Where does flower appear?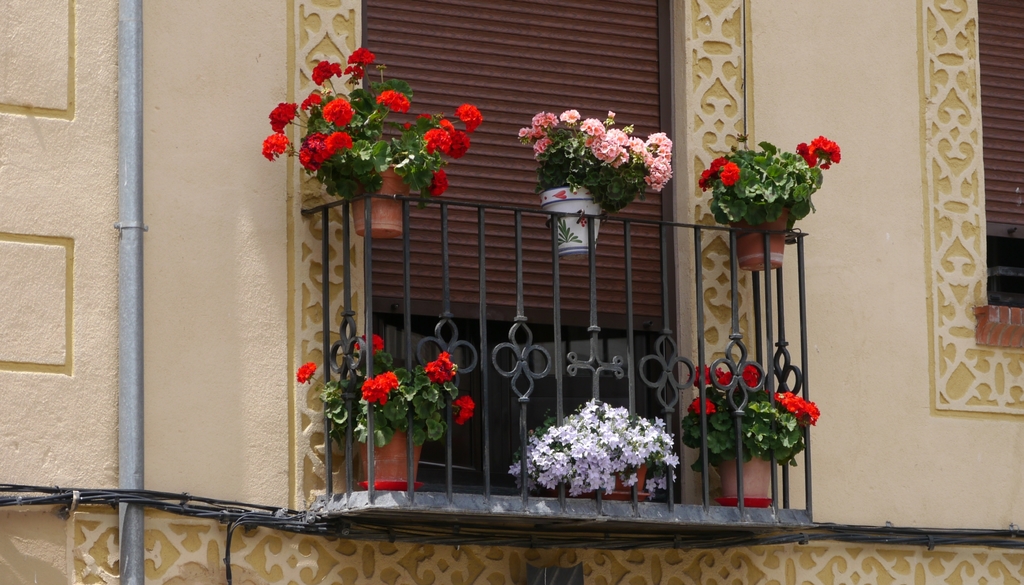
Appears at <box>268,97,299,136</box>.
